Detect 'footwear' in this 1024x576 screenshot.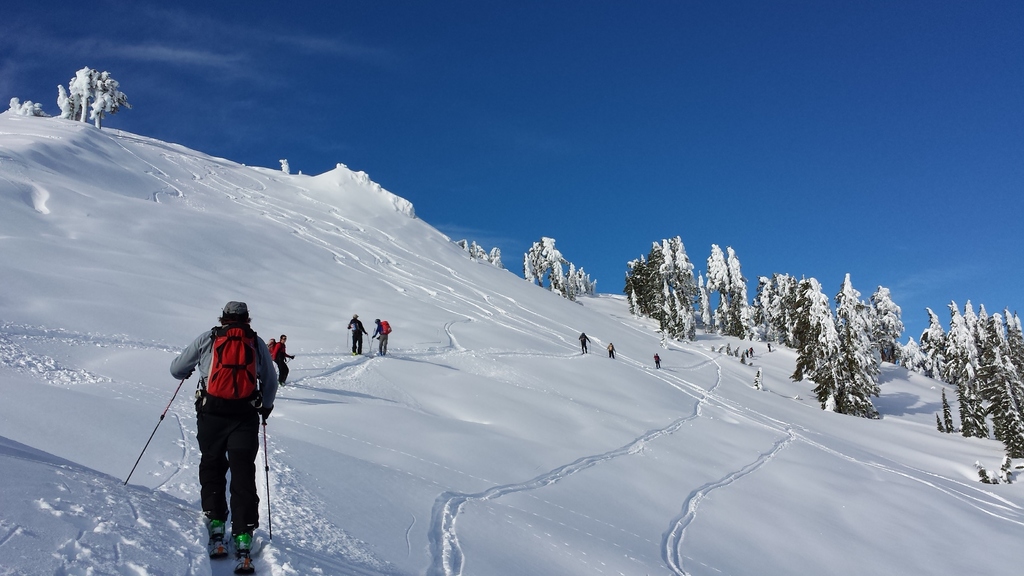
Detection: {"x1": 231, "y1": 524, "x2": 256, "y2": 575}.
